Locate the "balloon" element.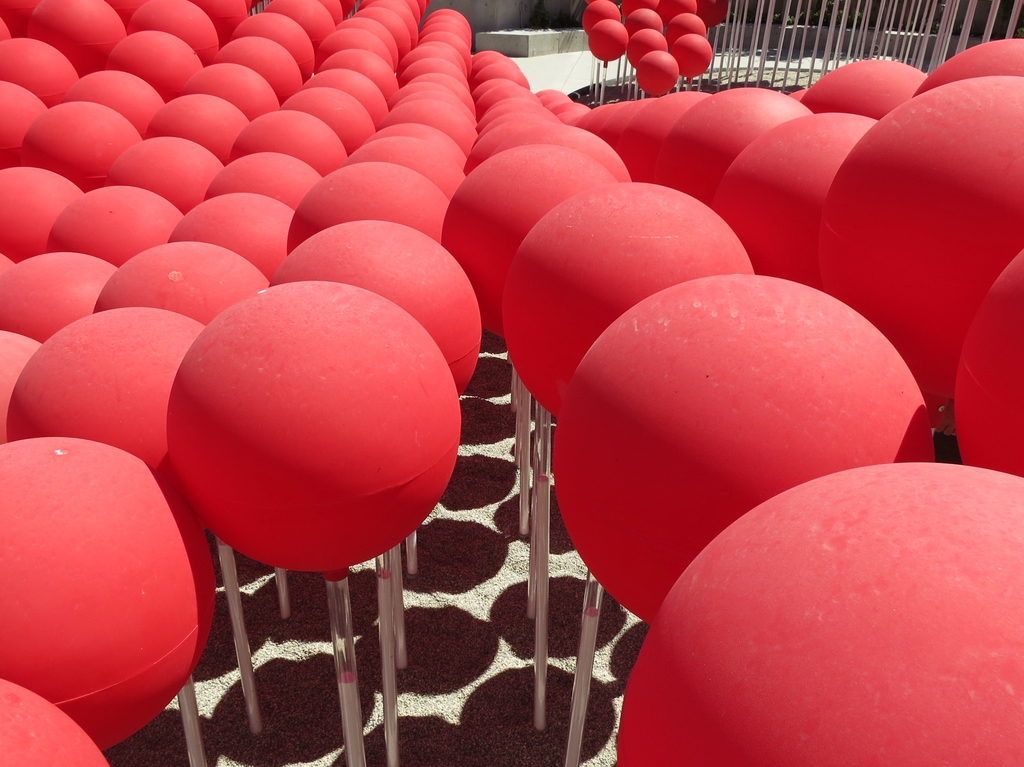
Element bbox: crop(628, 30, 671, 71).
